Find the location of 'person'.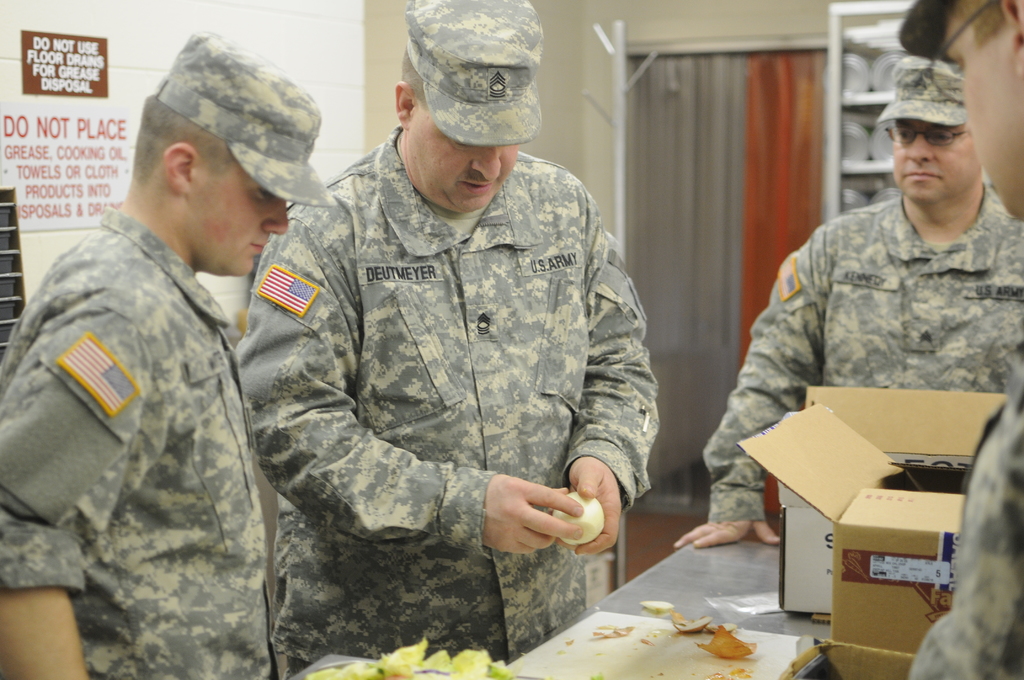
Location: bbox=(230, 19, 664, 675).
